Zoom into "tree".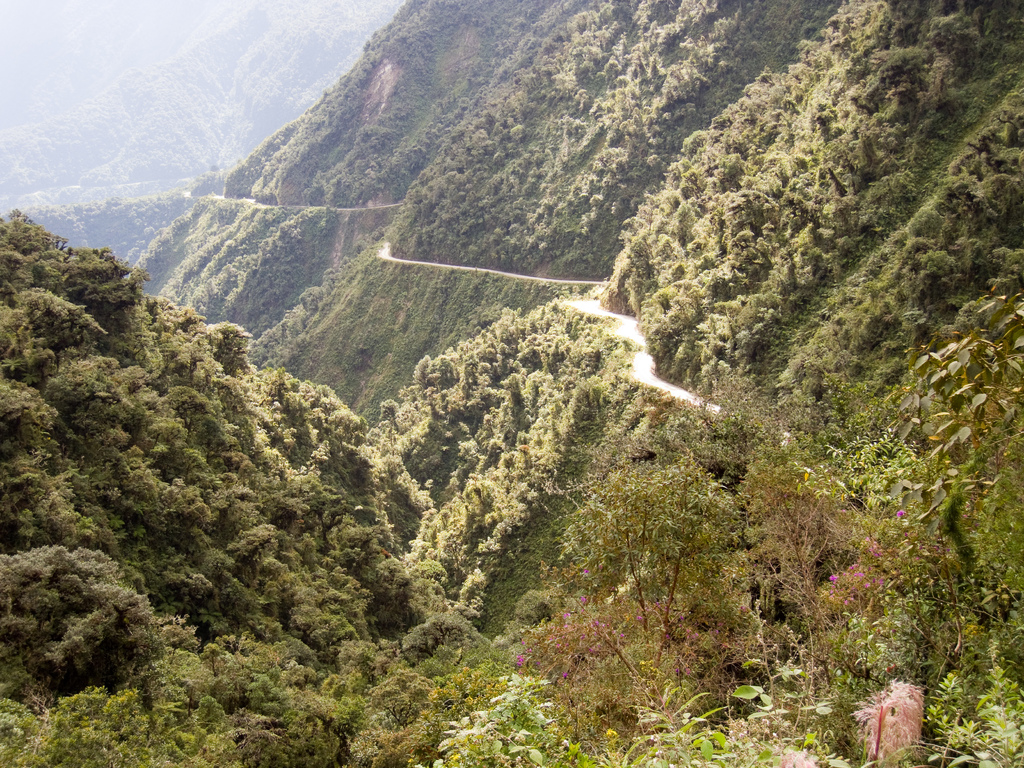
Zoom target: detection(515, 449, 756, 753).
